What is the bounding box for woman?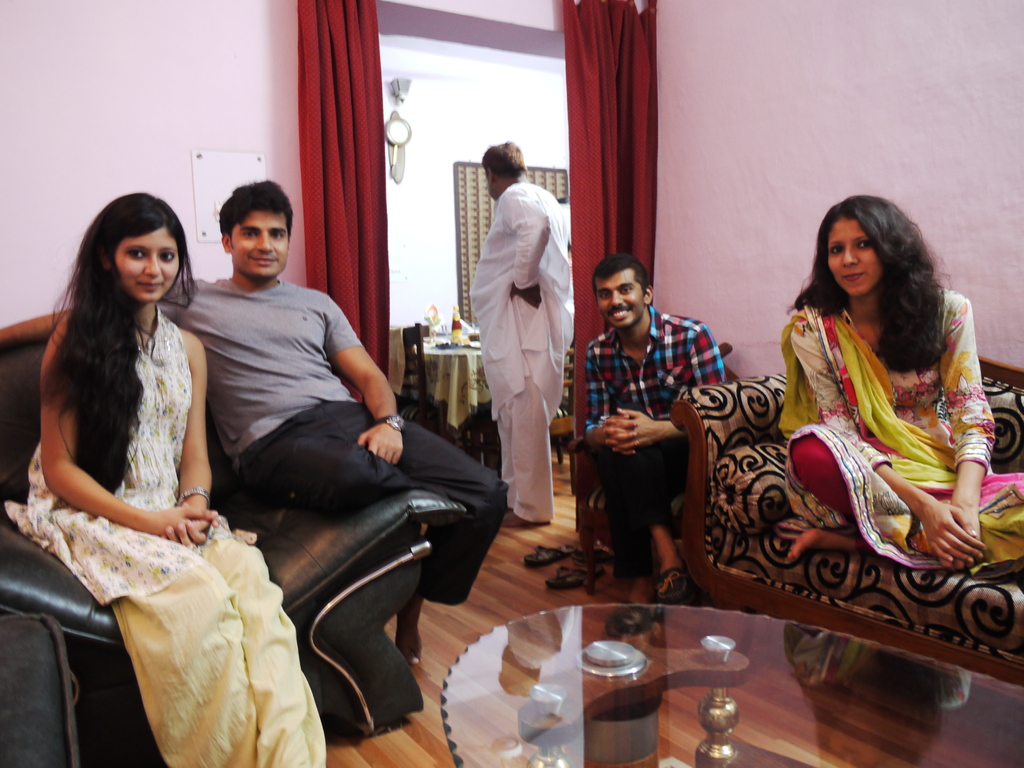
BBox(774, 190, 1023, 580).
